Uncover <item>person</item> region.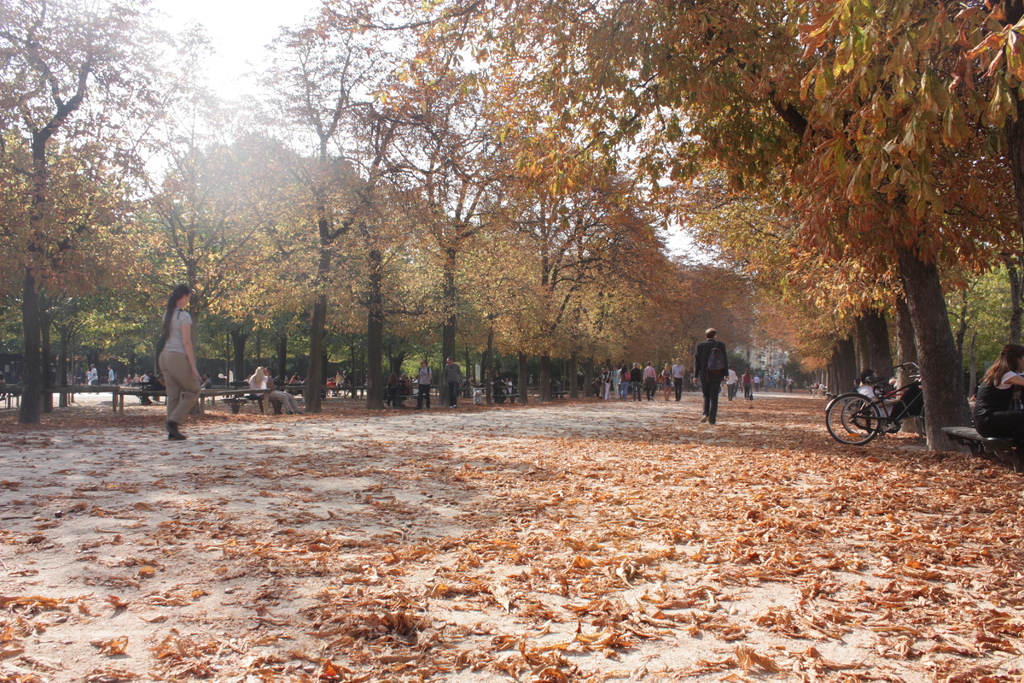
Uncovered: Rect(741, 374, 754, 403).
